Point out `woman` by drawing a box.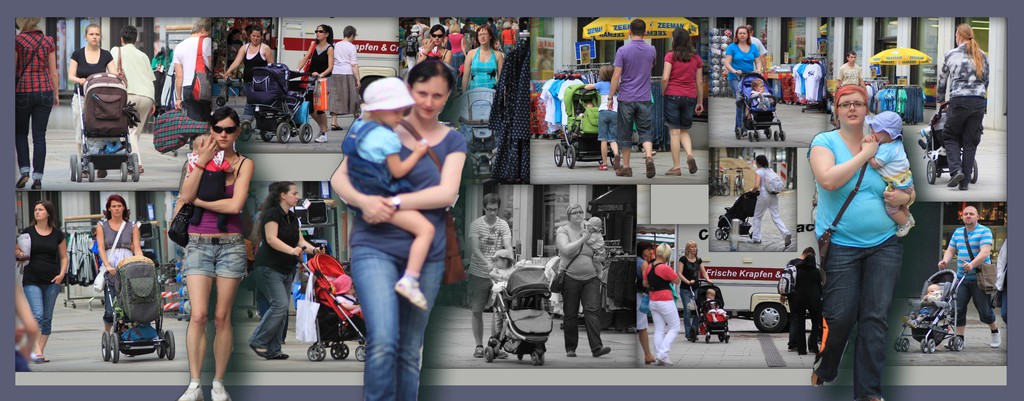
[743,156,792,249].
